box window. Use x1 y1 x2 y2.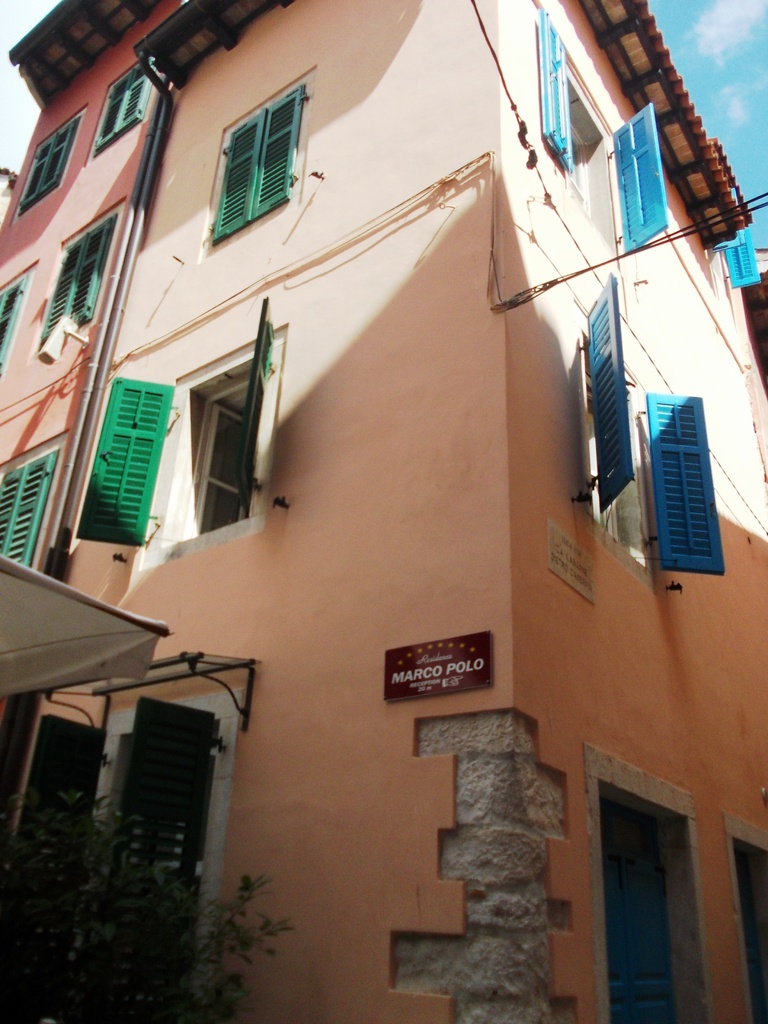
12 120 77 212.
